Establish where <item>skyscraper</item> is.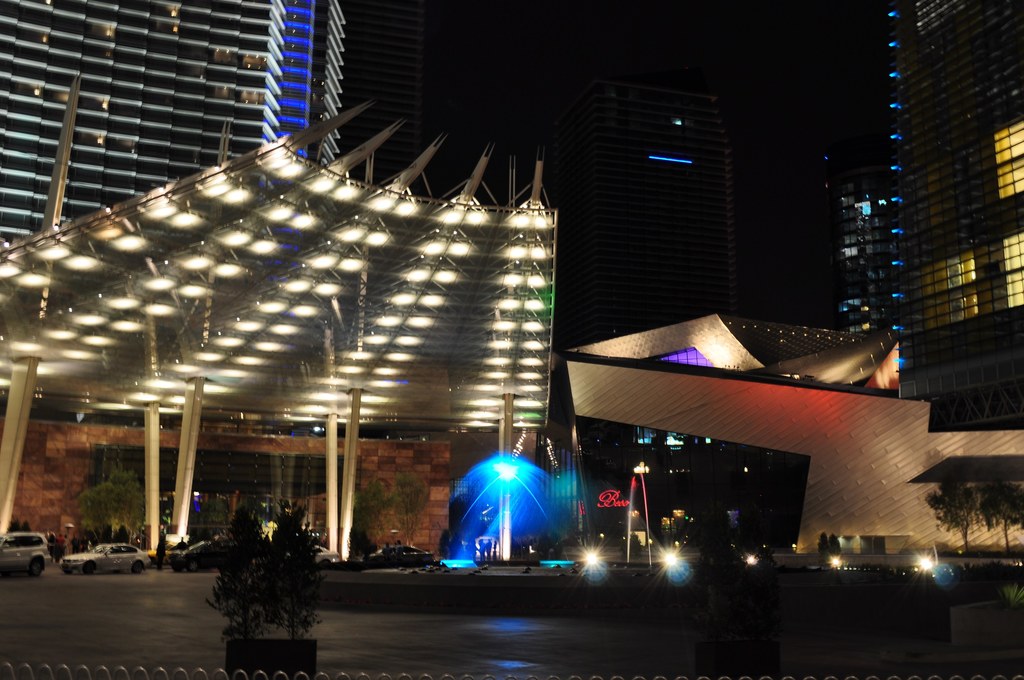
Established at <region>893, 0, 1023, 446</region>.
